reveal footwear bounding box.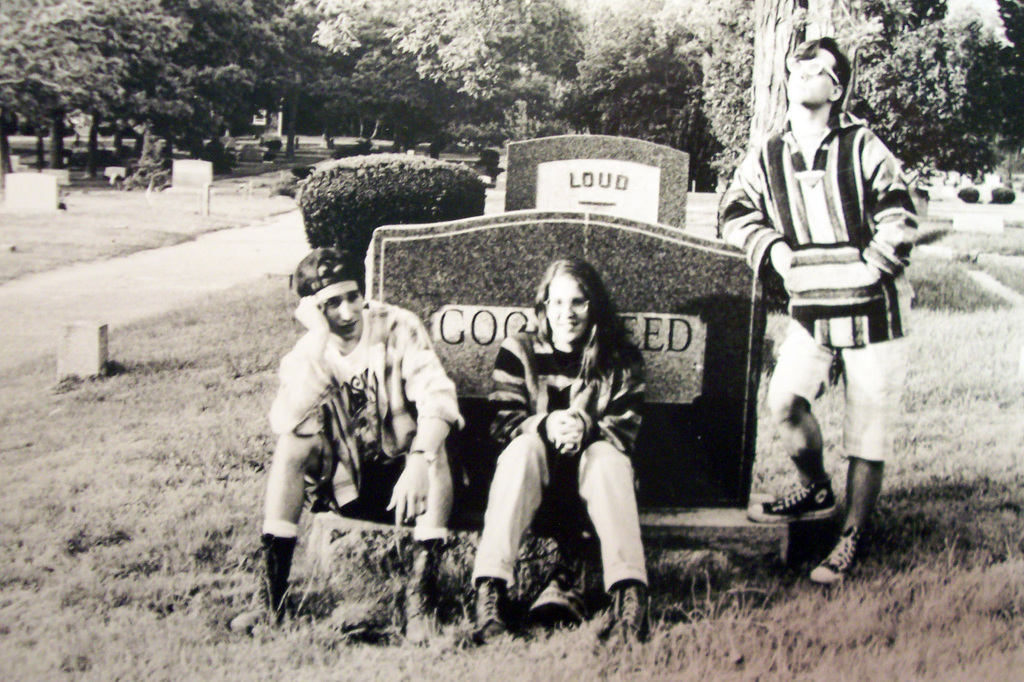
Revealed: crop(602, 572, 664, 644).
